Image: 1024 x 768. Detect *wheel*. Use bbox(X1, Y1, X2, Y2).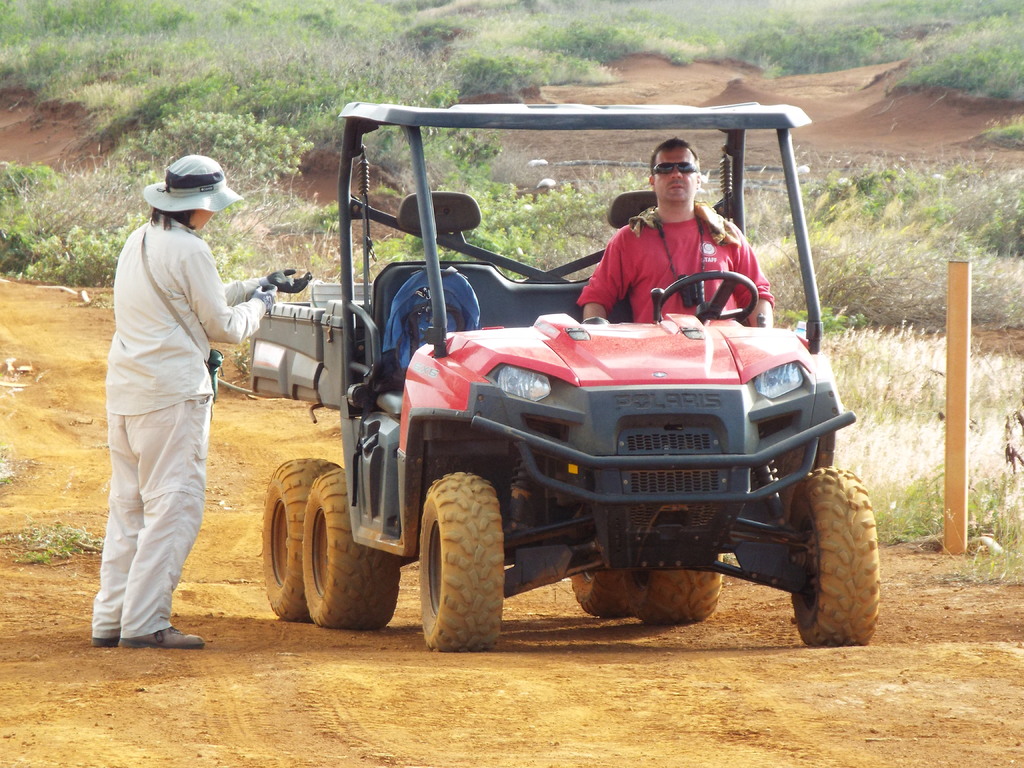
bbox(656, 269, 759, 324).
